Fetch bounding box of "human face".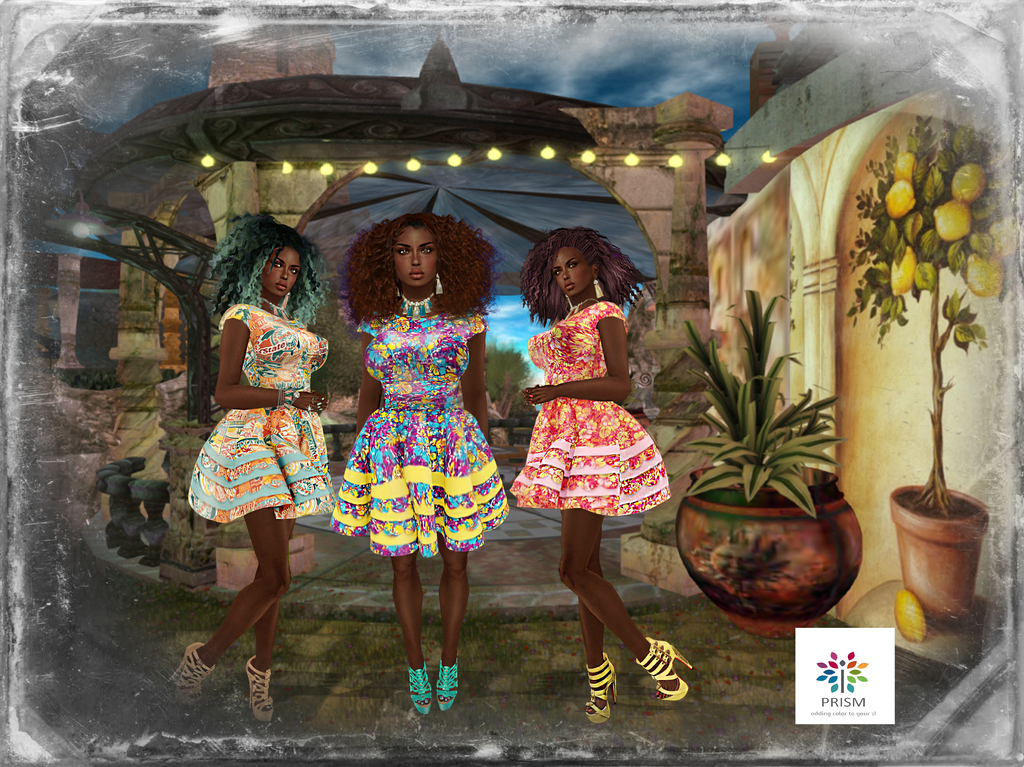
Bbox: box=[261, 245, 302, 300].
